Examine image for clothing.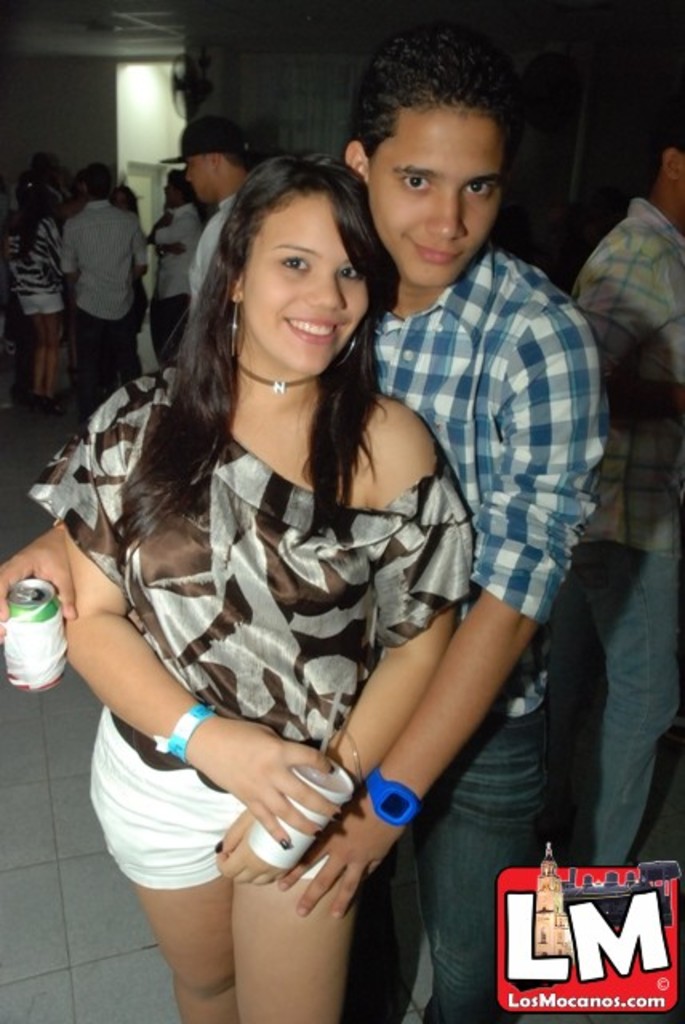
Examination result: [left=339, top=211, right=592, bottom=1022].
